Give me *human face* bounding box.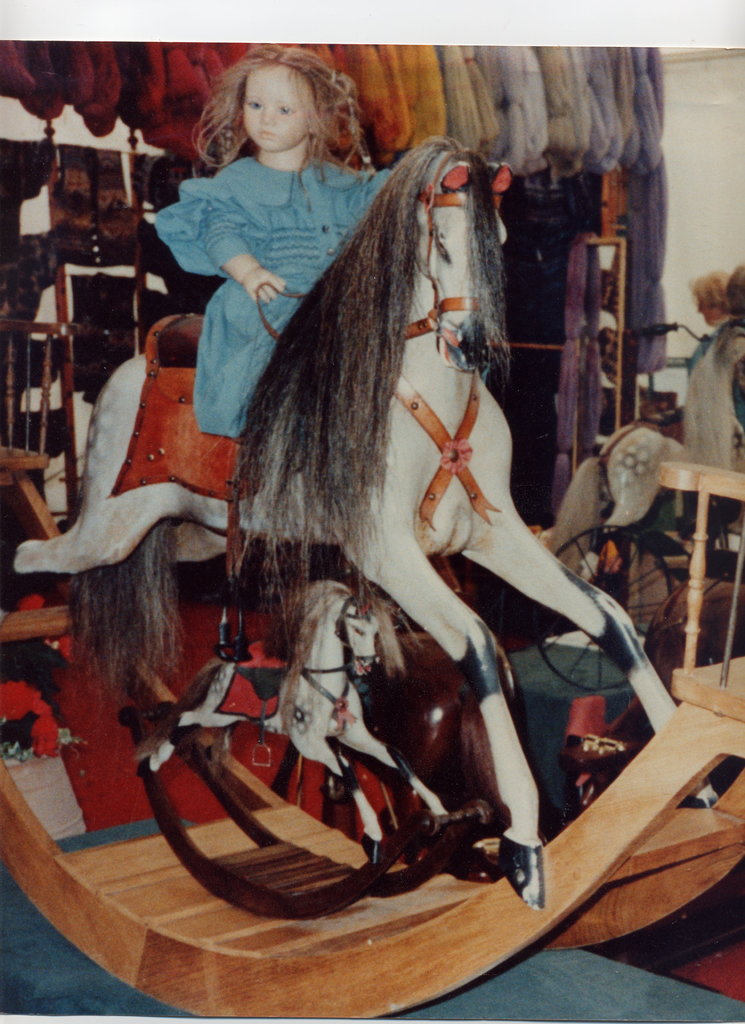
bbox=[696, 296, 722, 328].
